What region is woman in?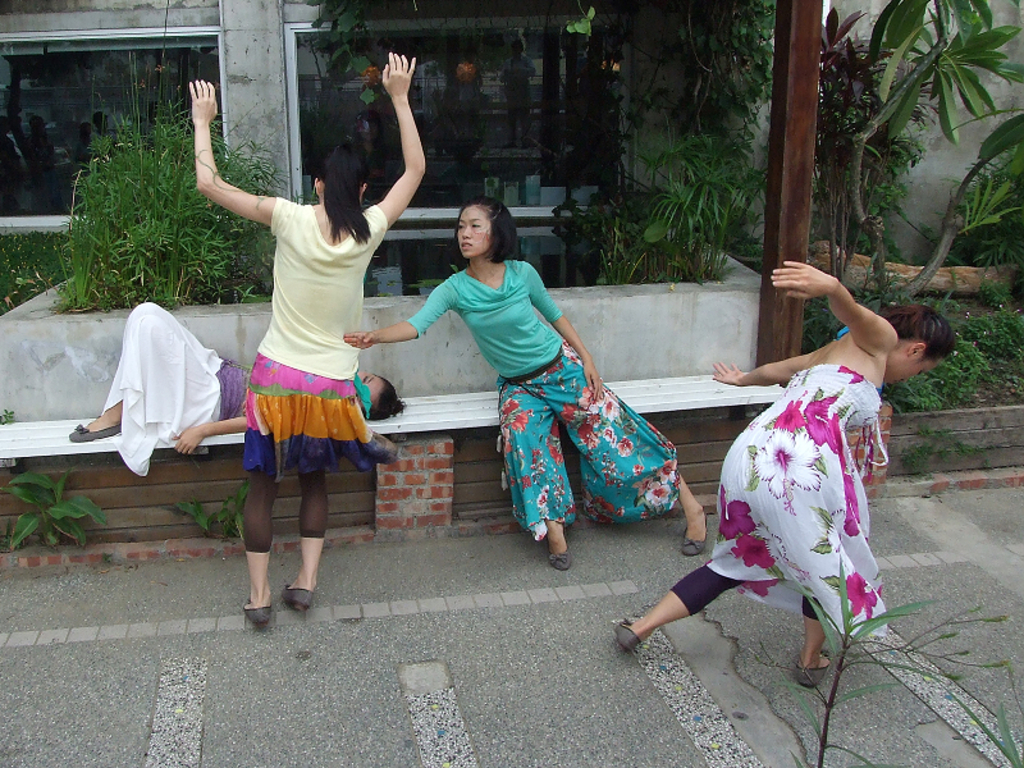
locate(339, 192, 710, 561).
